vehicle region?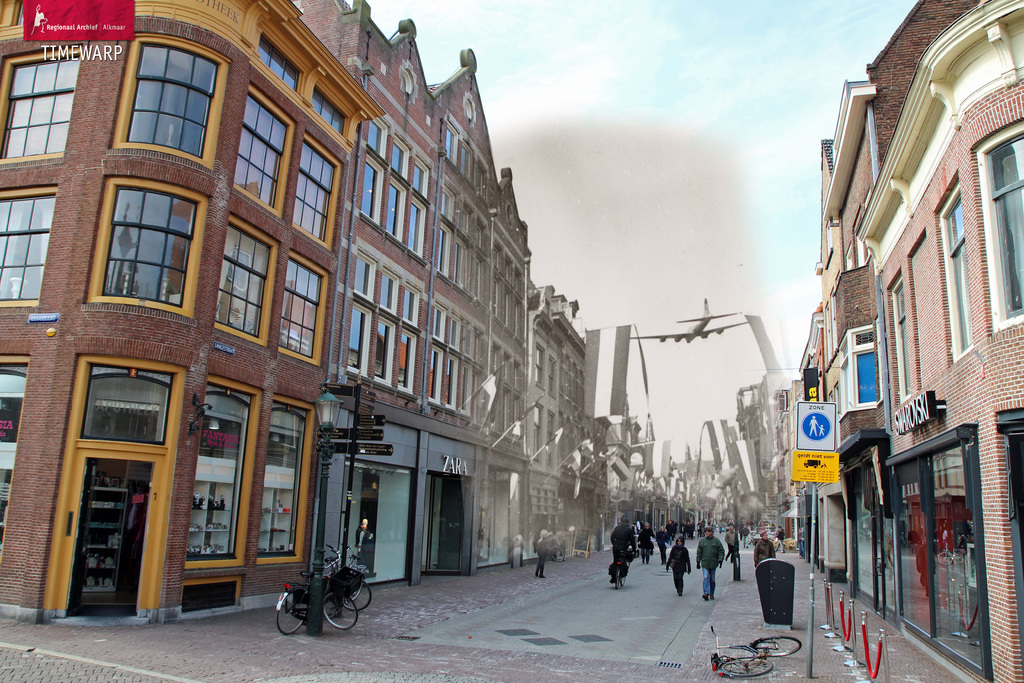
locate(272, 545, 353, 629)
